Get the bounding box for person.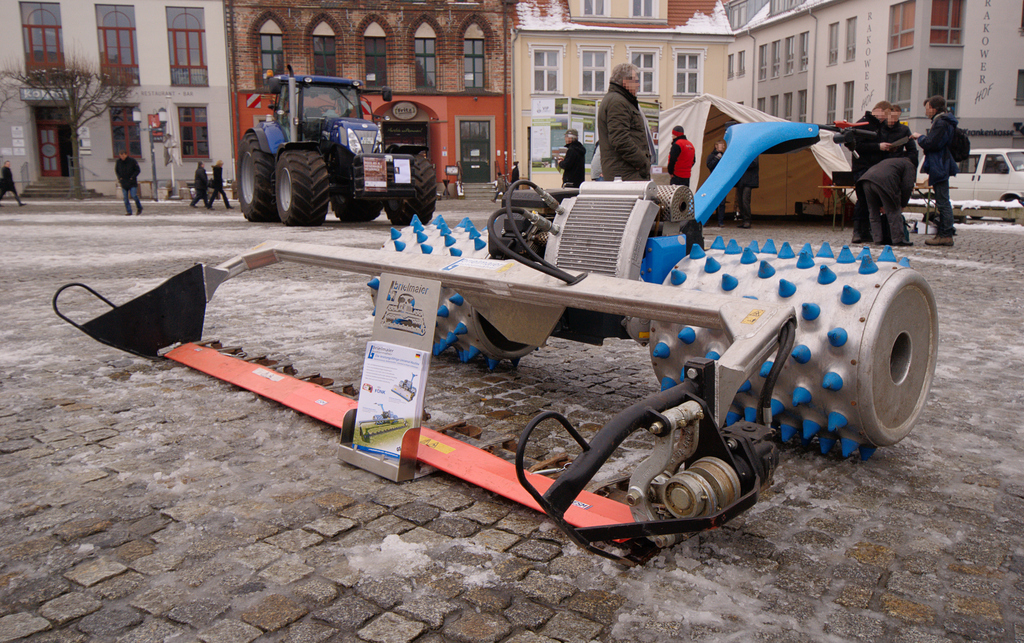
locate(557, 129, 586, 191).
